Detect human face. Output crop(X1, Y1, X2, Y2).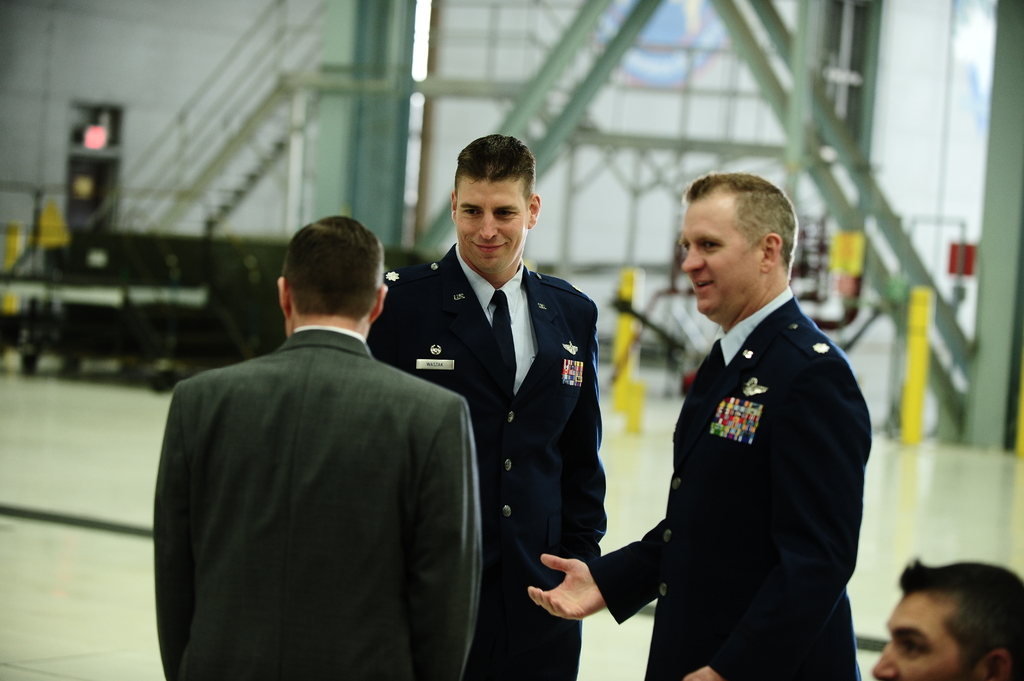
crop(456, 172, 530, 275).
